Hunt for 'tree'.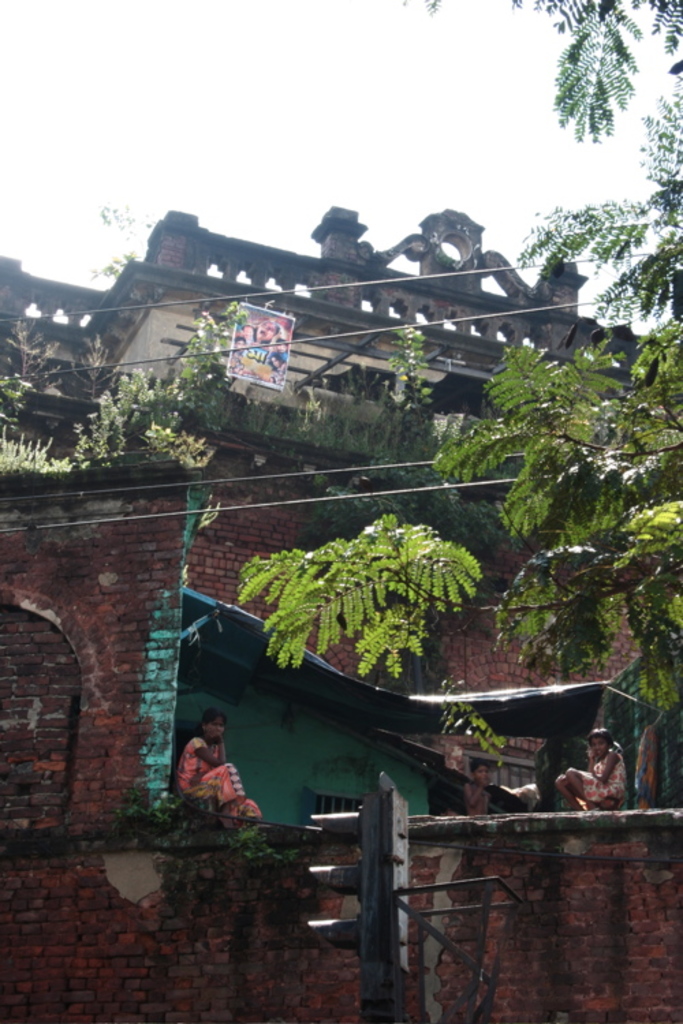
Hunted down at crop(234, 0, 682, 758).
